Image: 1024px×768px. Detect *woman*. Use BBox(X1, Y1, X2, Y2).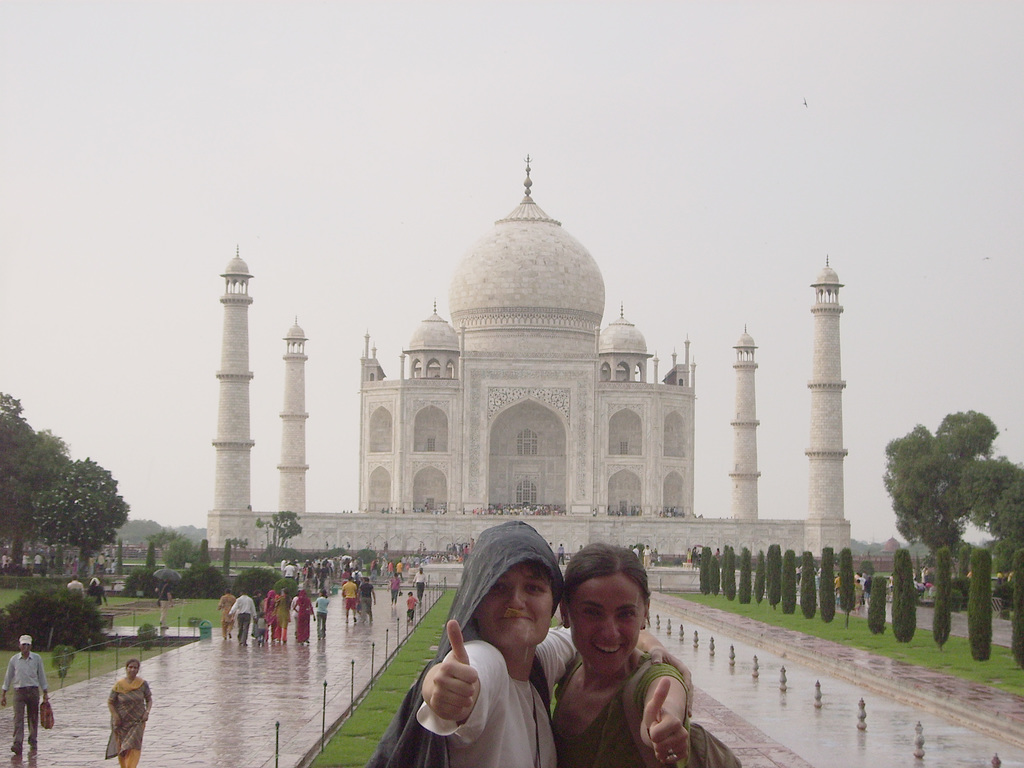
BBox(260, 593, 278, 641).
